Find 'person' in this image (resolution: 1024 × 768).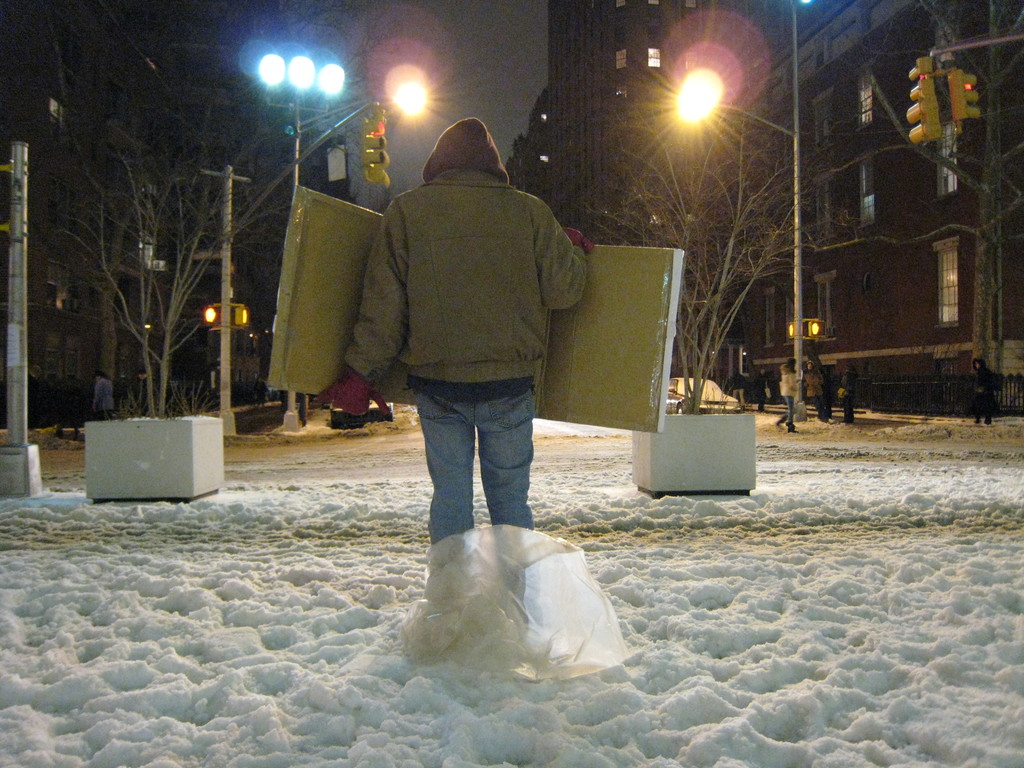
left=339, top=105, right=593, bottom=627.
